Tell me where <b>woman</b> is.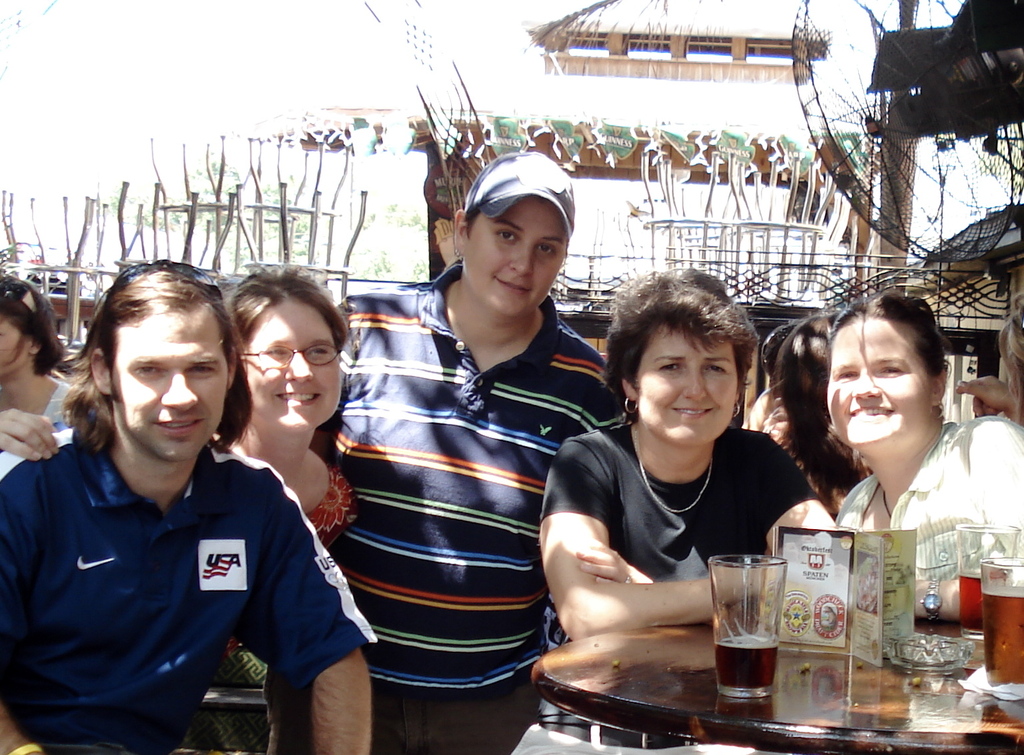
<b>woman</b> is at (left=504, top=263, right=835, bottom=754).
